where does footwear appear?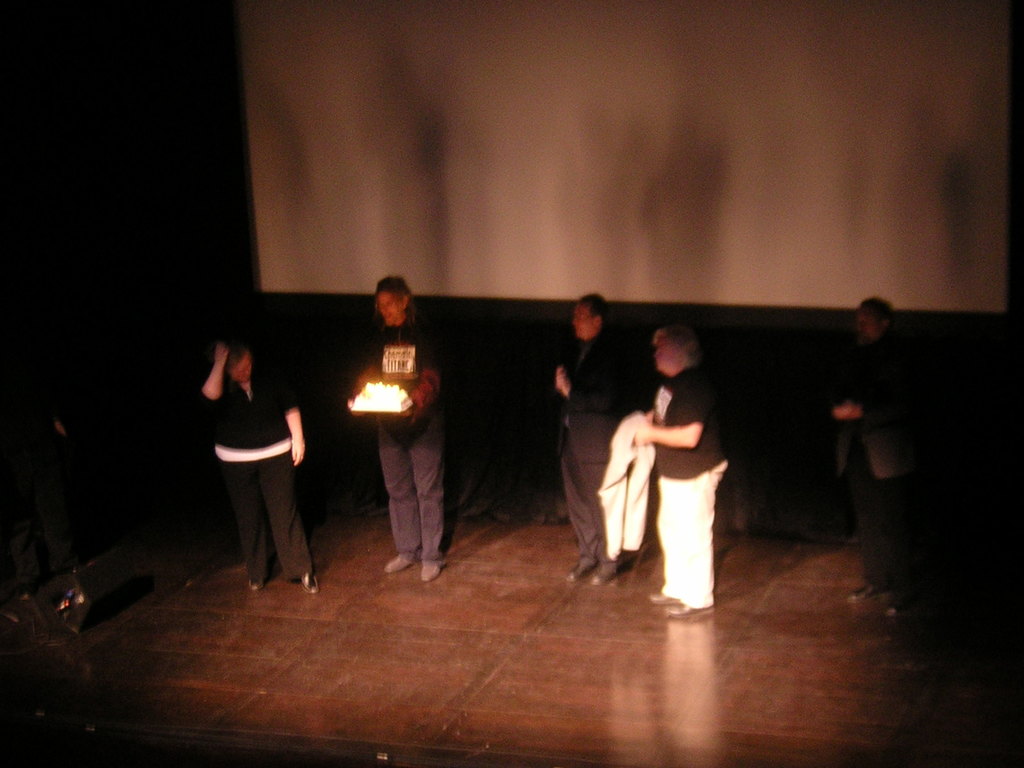
Appears at (left=247, top=575, right=262, bottom=593).
